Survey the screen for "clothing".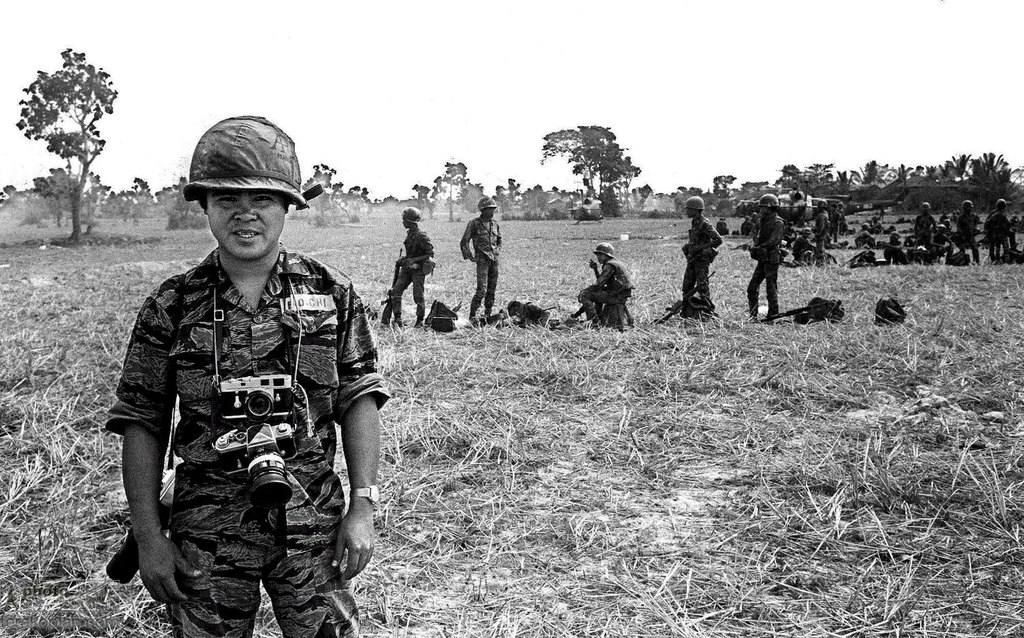
Survey found: 449, 213, 487, 320.
